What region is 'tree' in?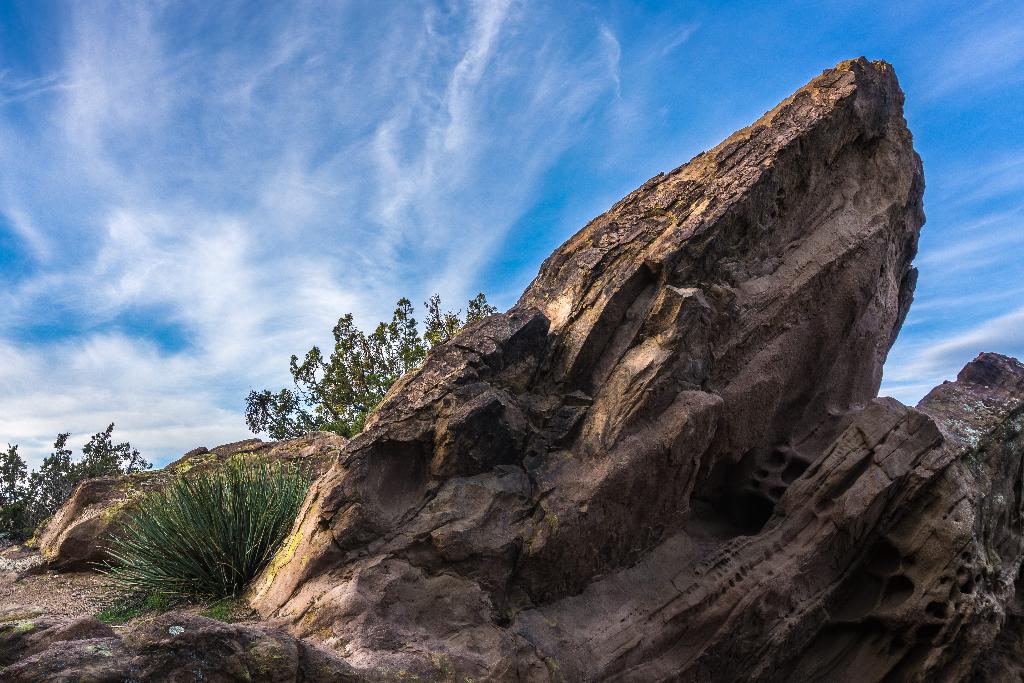
<box>241,284,496,441</box>.
